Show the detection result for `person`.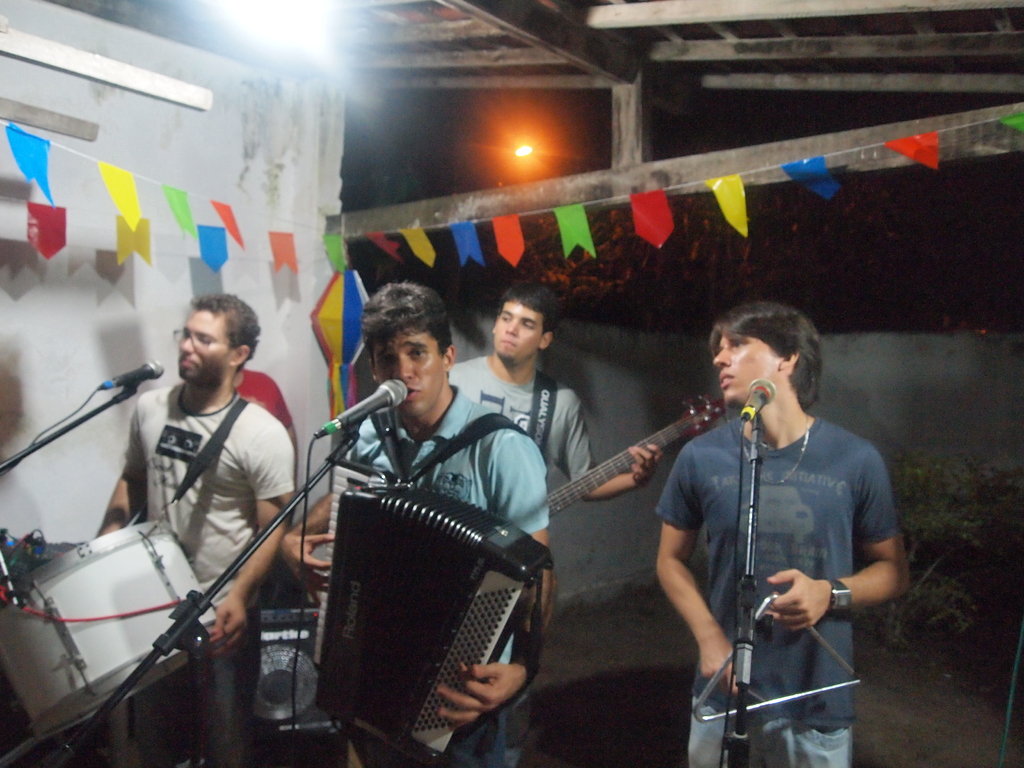
detection(279, 277, 558, 767).
